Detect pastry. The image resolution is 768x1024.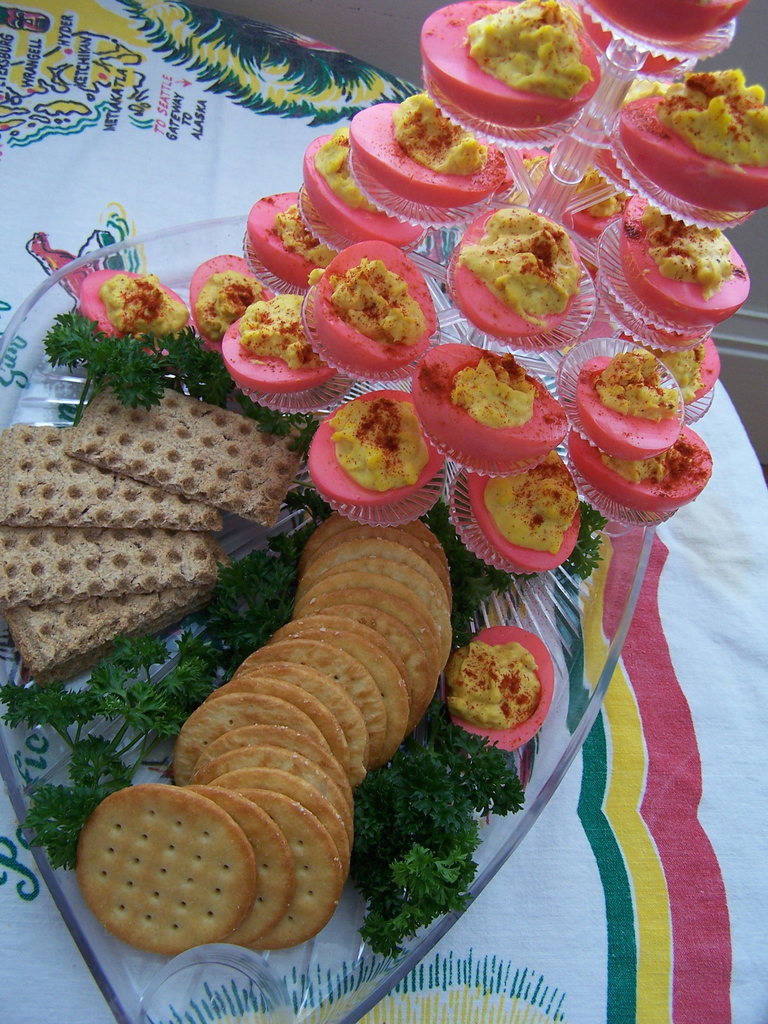
bbox=[577, 349, 689, 455].
